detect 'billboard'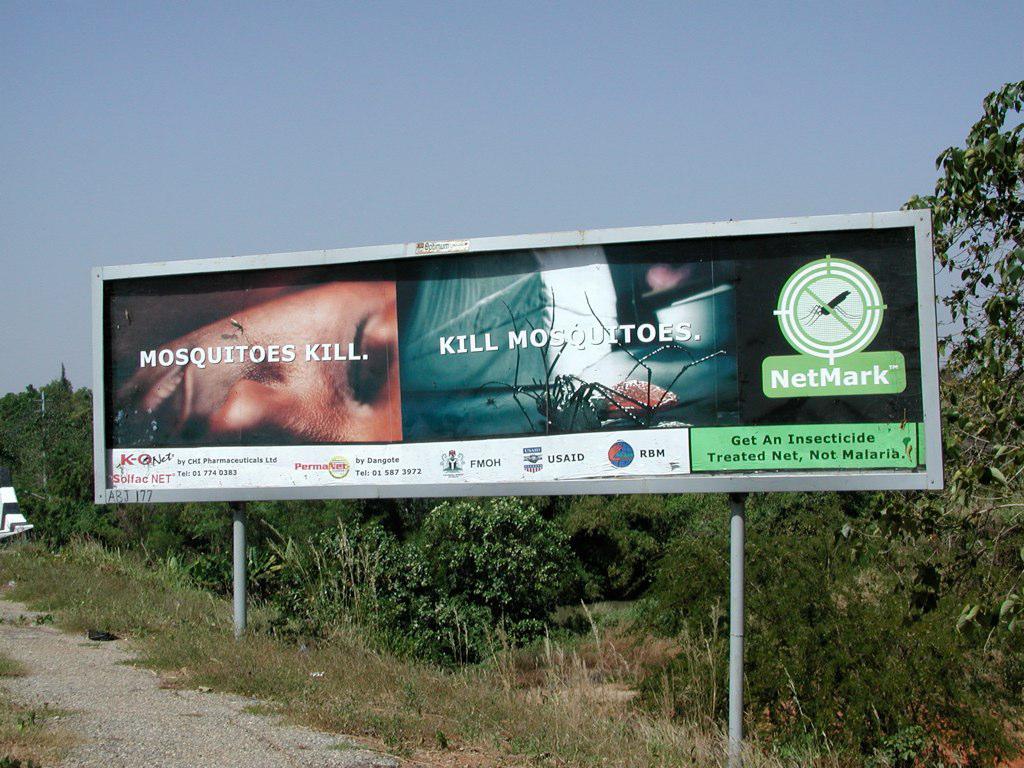
91,208,944,517
